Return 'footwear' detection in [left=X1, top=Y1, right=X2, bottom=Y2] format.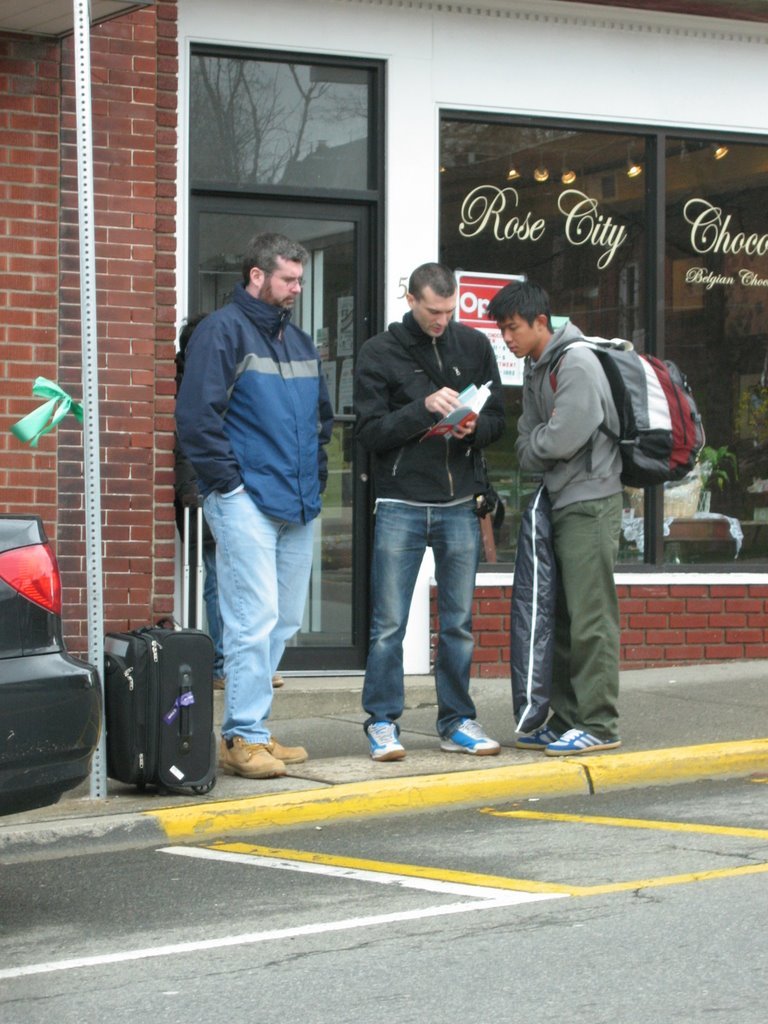
[left=433, top=717, right=504, bottom=759].
